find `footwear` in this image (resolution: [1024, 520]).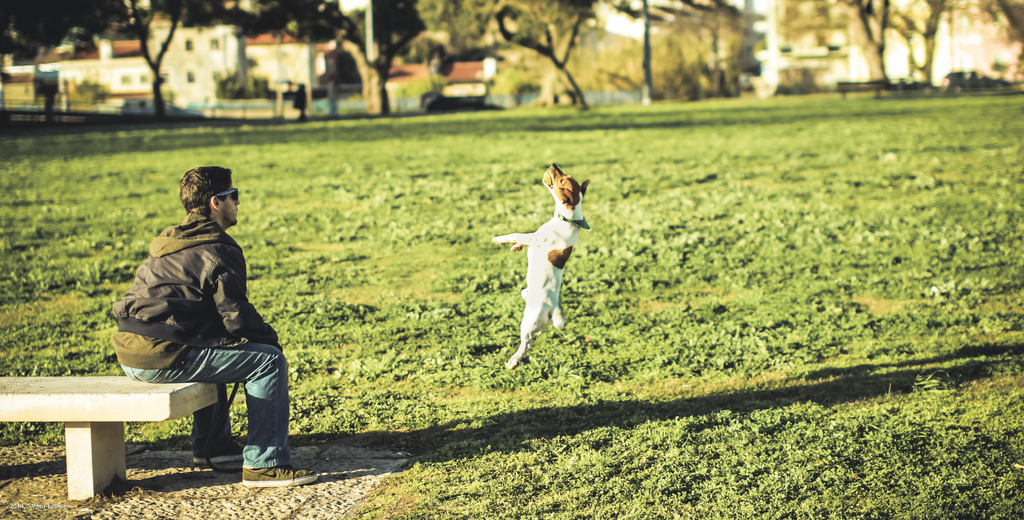
bbox=[191, 434, 245, 466].
